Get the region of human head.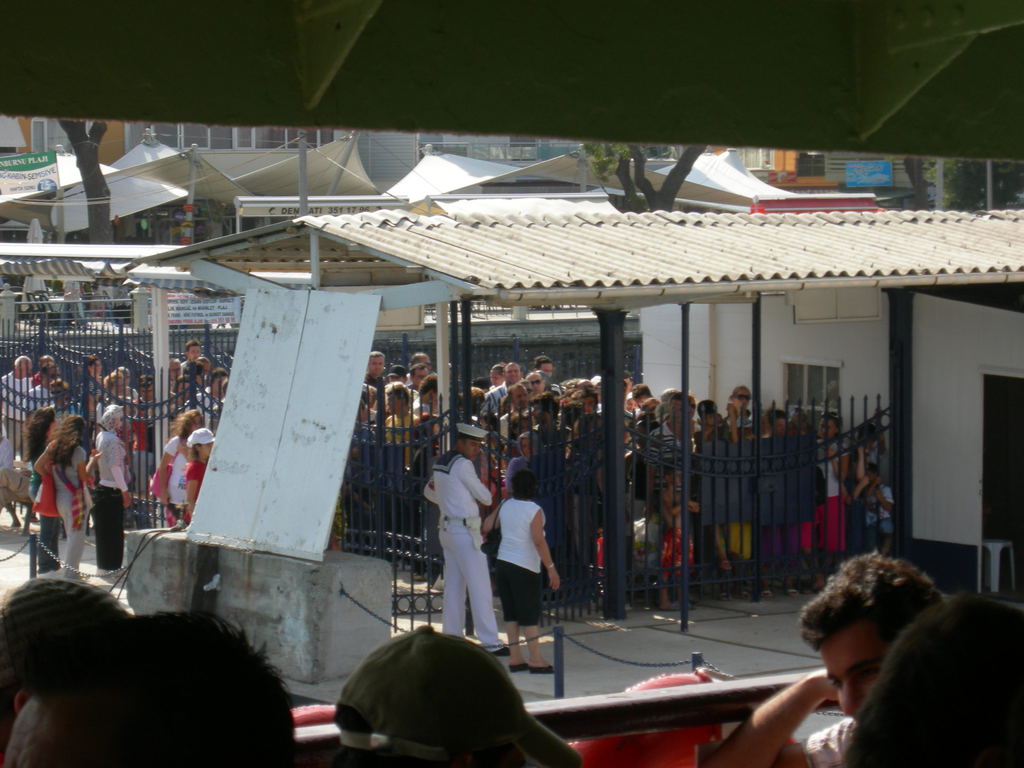
84,357,104,376.
